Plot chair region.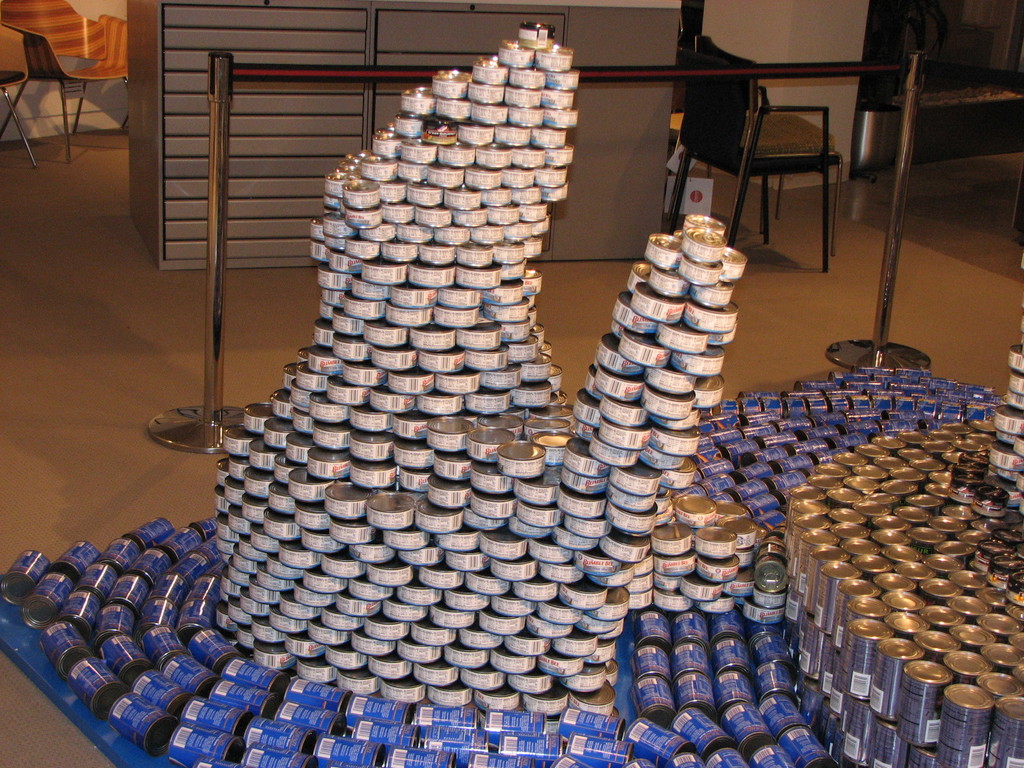
Plotted at Rect(6, 22, 125, 160).
